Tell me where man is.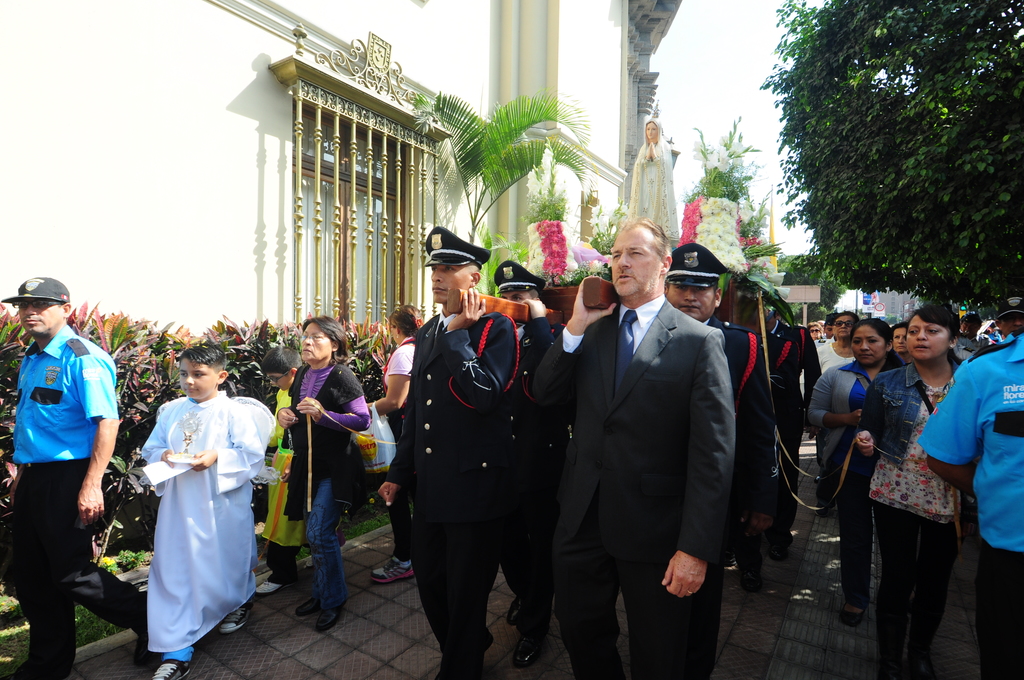
man is at box(536, 222, 735, 679).
